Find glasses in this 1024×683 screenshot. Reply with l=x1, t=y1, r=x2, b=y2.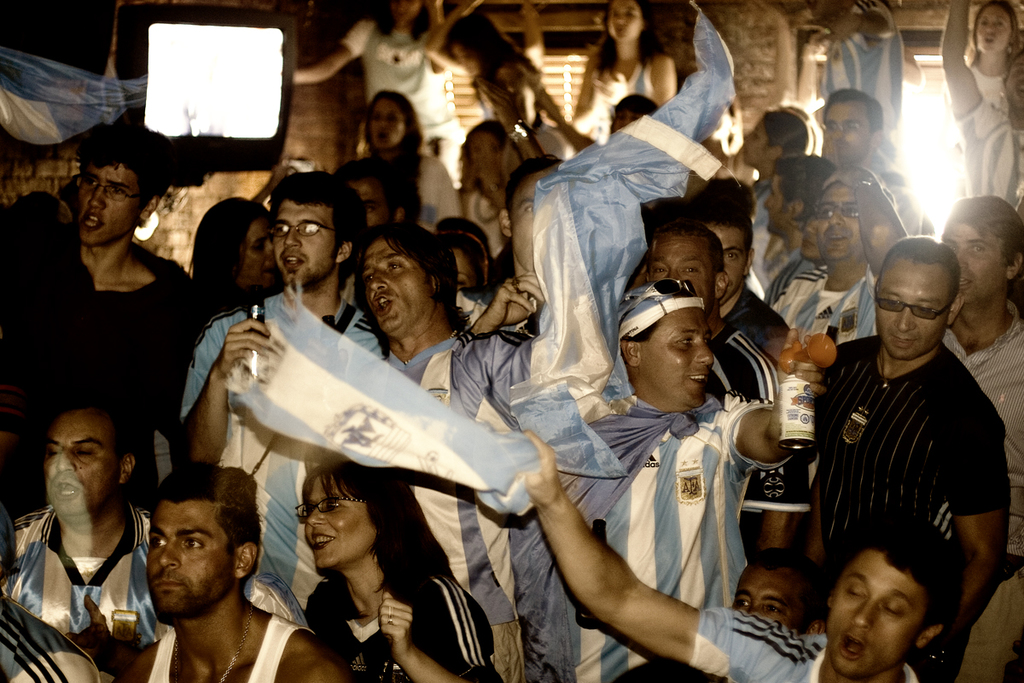
l=293, t=494, r=364, b=520.
